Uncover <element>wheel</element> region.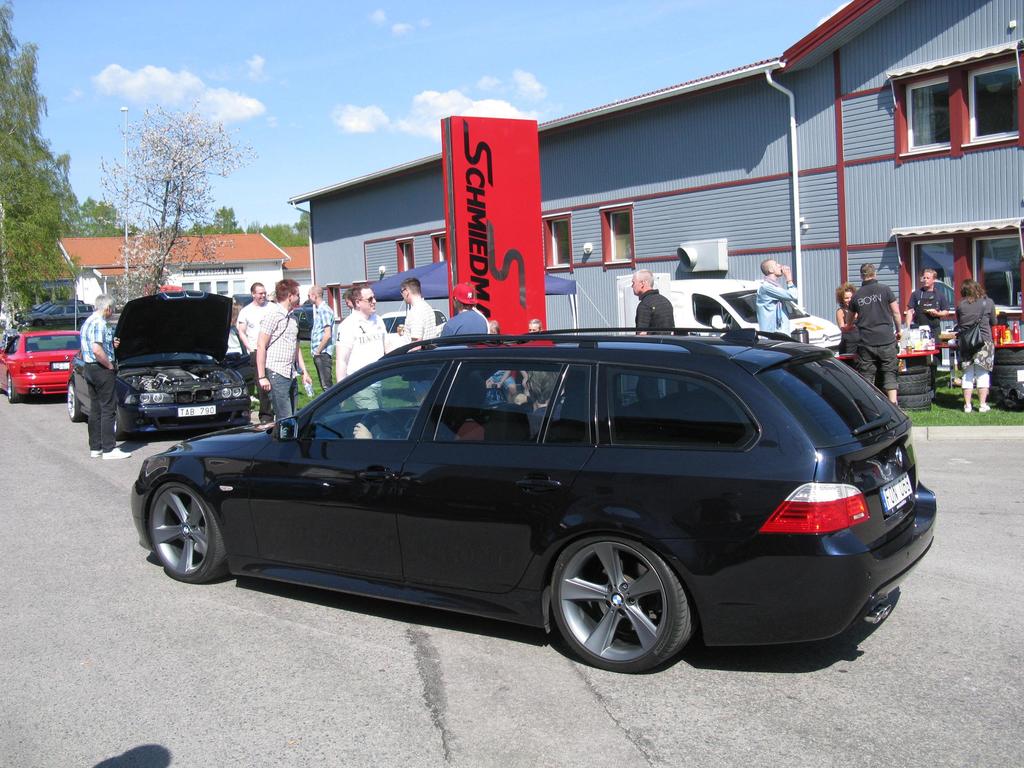
Uncovered: [x1=113, y1=413, x2=127, y2=442].
